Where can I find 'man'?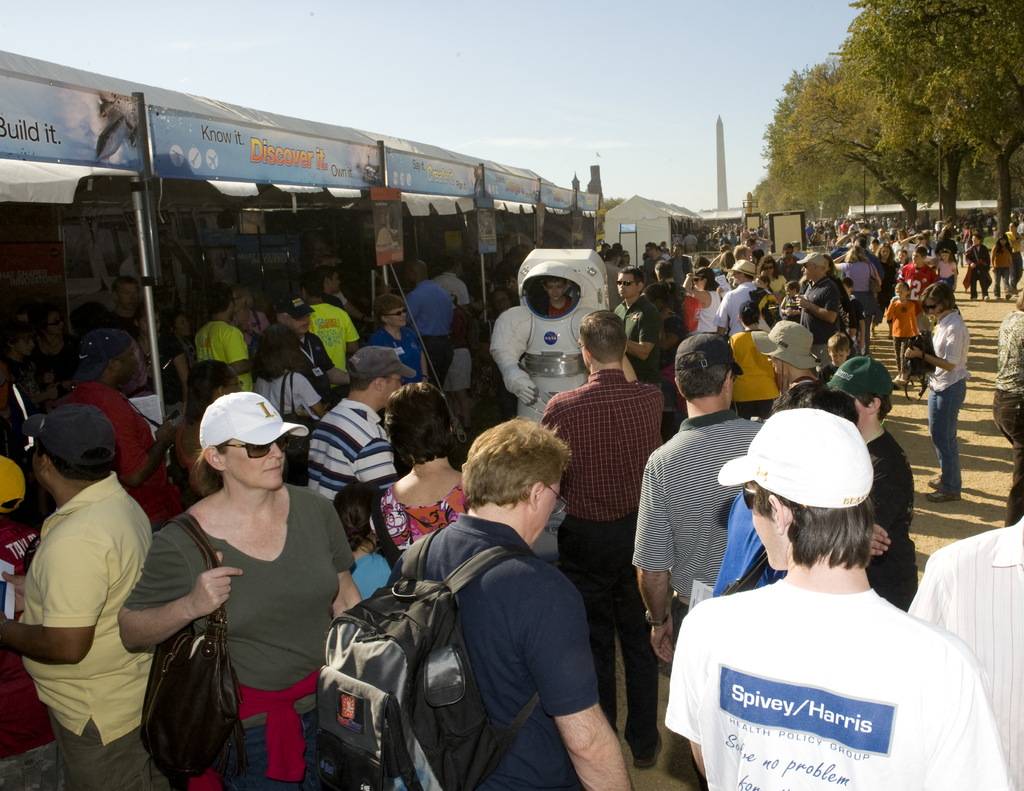
You can find it at bbox=(668, 245, 690, 283).
